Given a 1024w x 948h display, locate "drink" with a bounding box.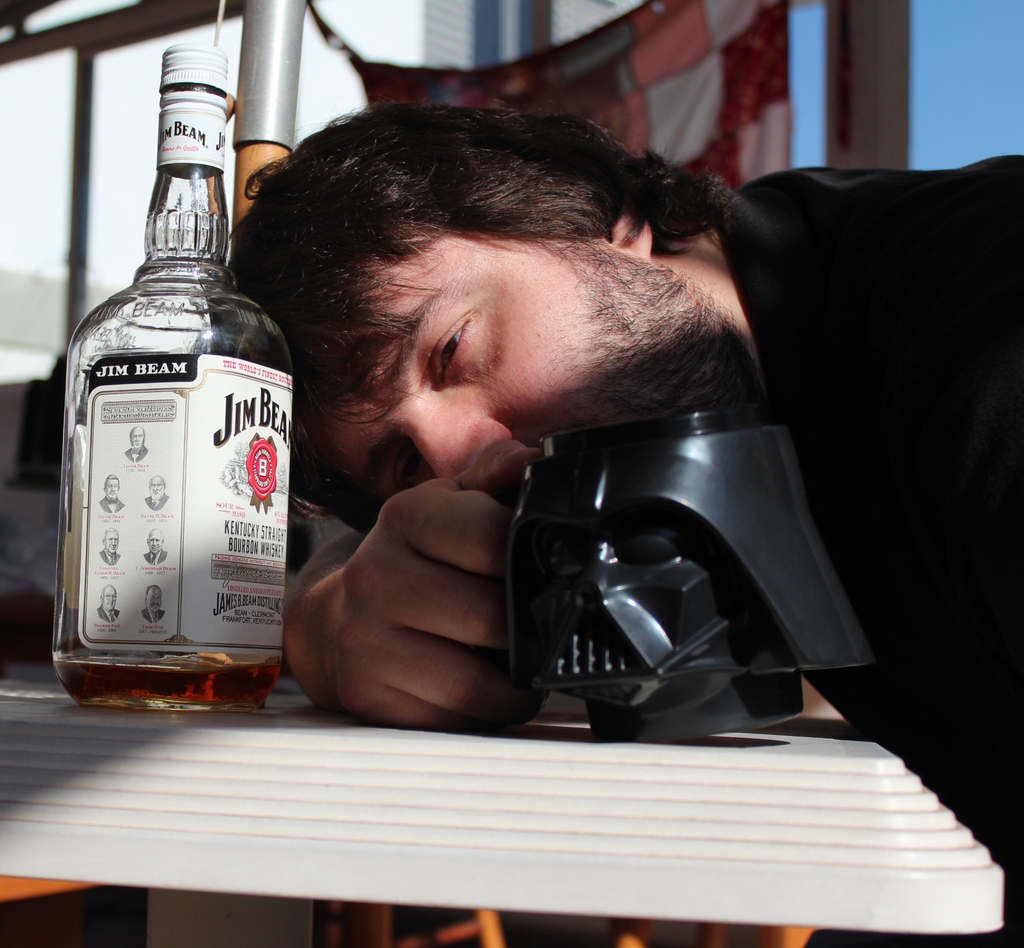
Located: bbox=(52, 659, 284, 708).
